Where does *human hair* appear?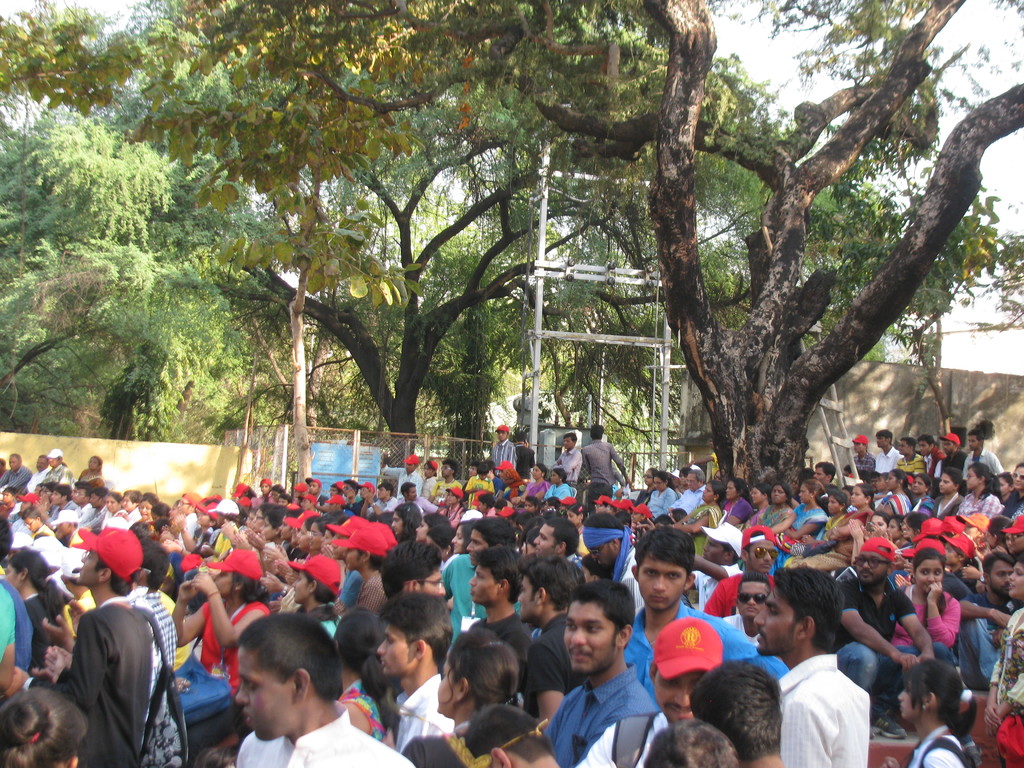
Appears at 81:484:95:500.
